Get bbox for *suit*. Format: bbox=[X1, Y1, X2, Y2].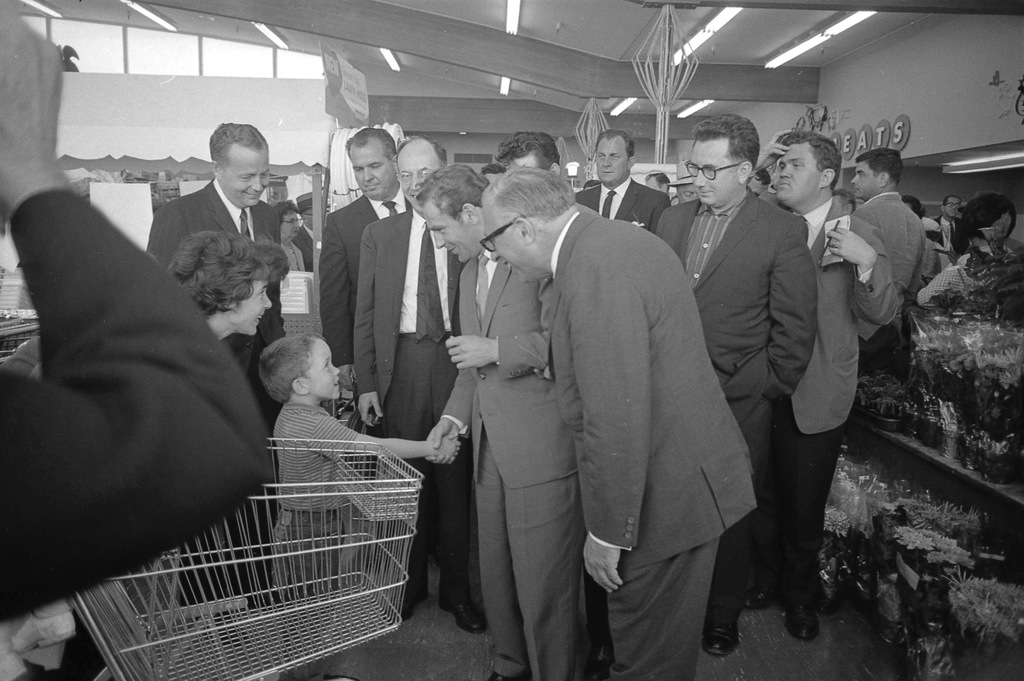
bbox=[435, 245, 580, 680].
